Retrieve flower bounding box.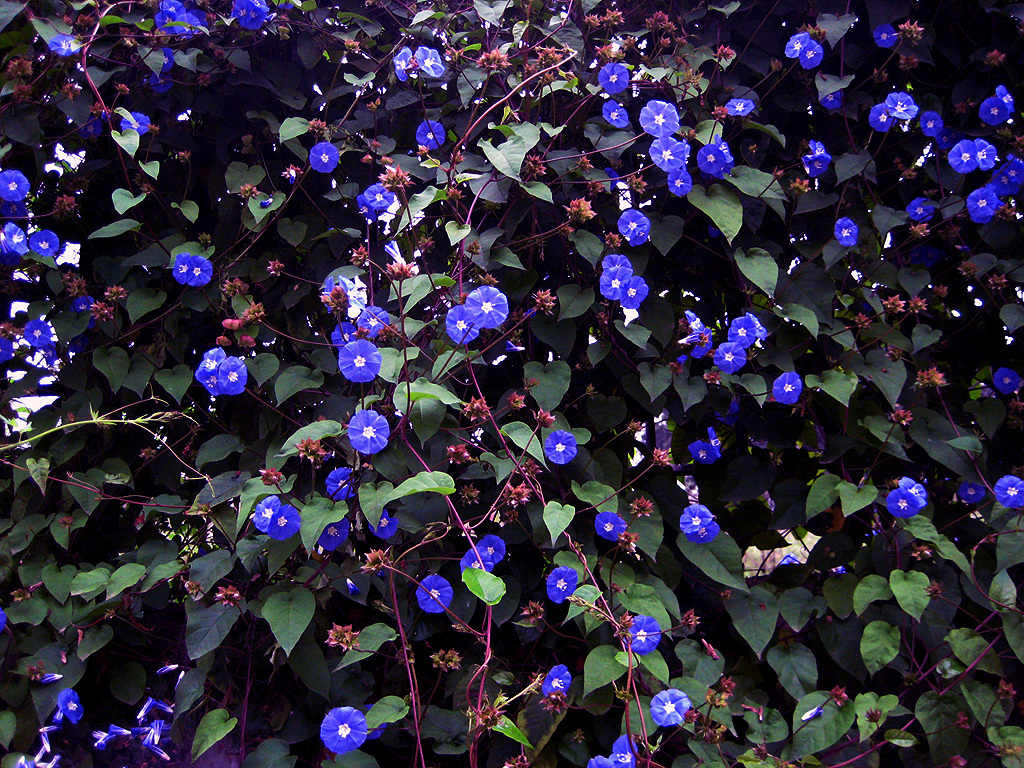
Bounding box: (x1=61, y1=292, x2=91, y2=318).
